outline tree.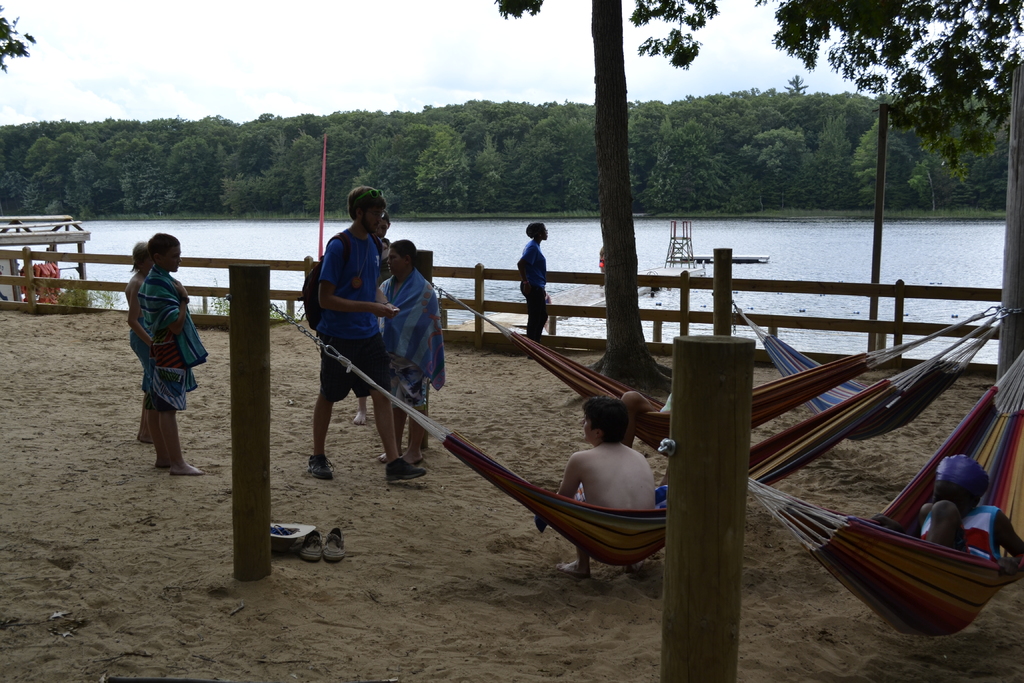
Outline: 200 115 275 225.
